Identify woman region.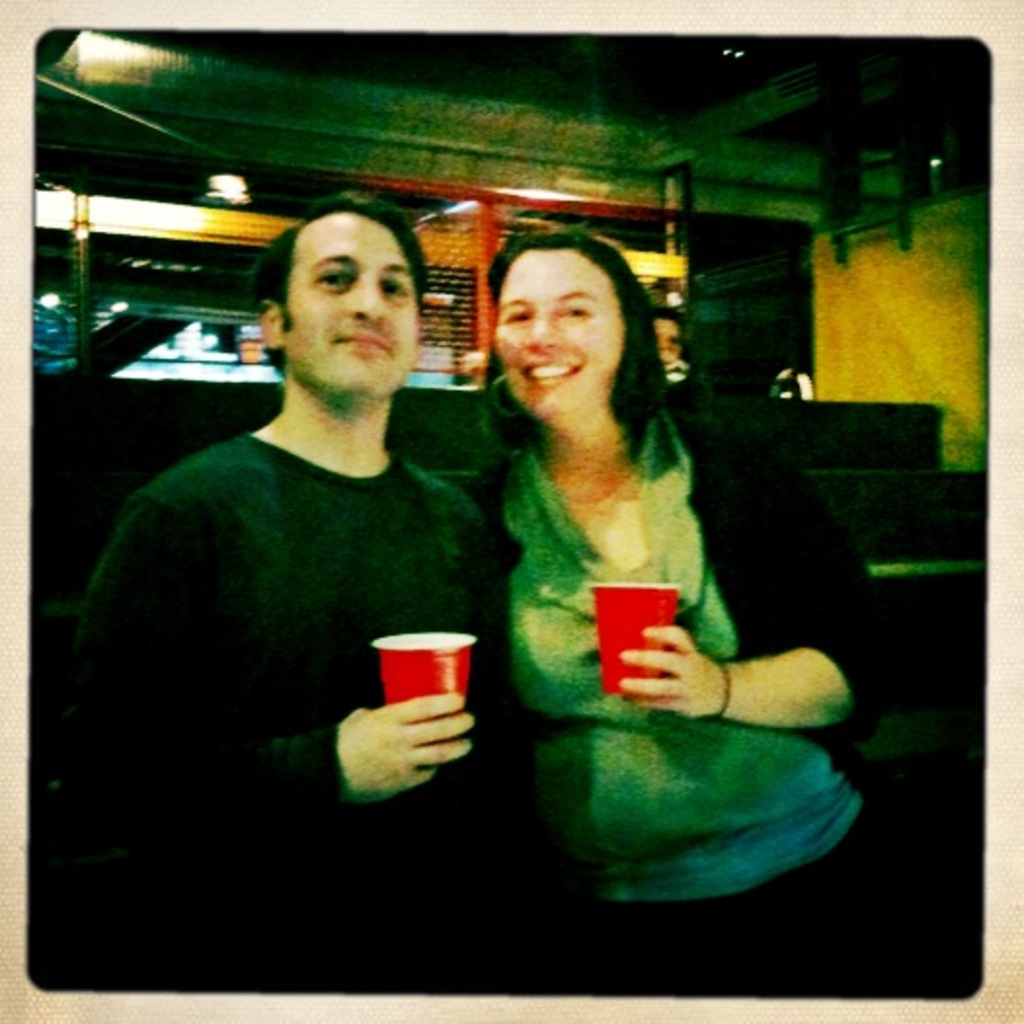
Region: (x1=447, y1=209, x2=821, y2=886).
